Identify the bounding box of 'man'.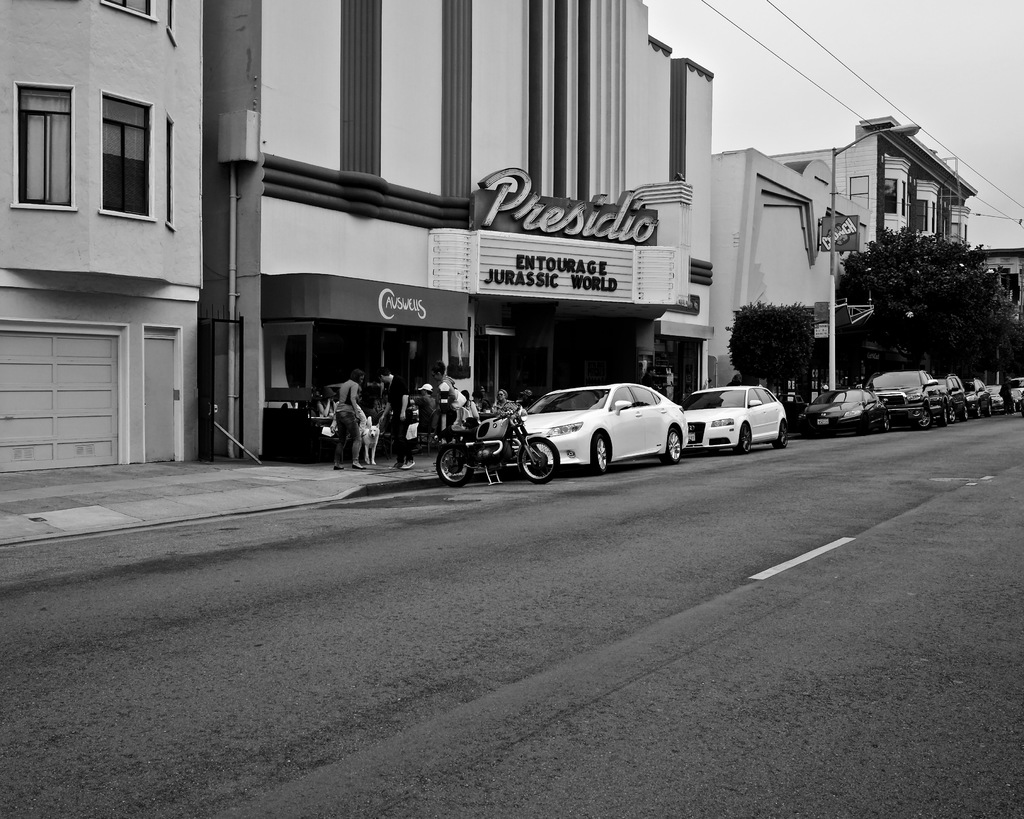
rect(374, 357, 425, 462).
